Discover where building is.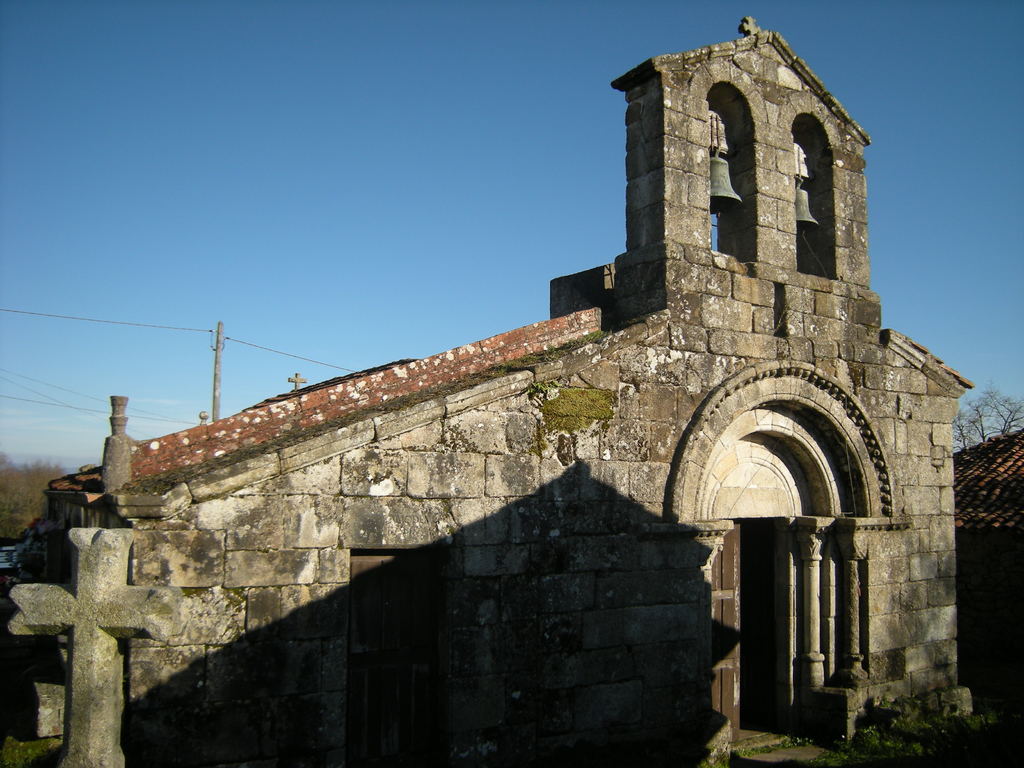
Discovered at bbox=[954, 429, 1023, 550].
